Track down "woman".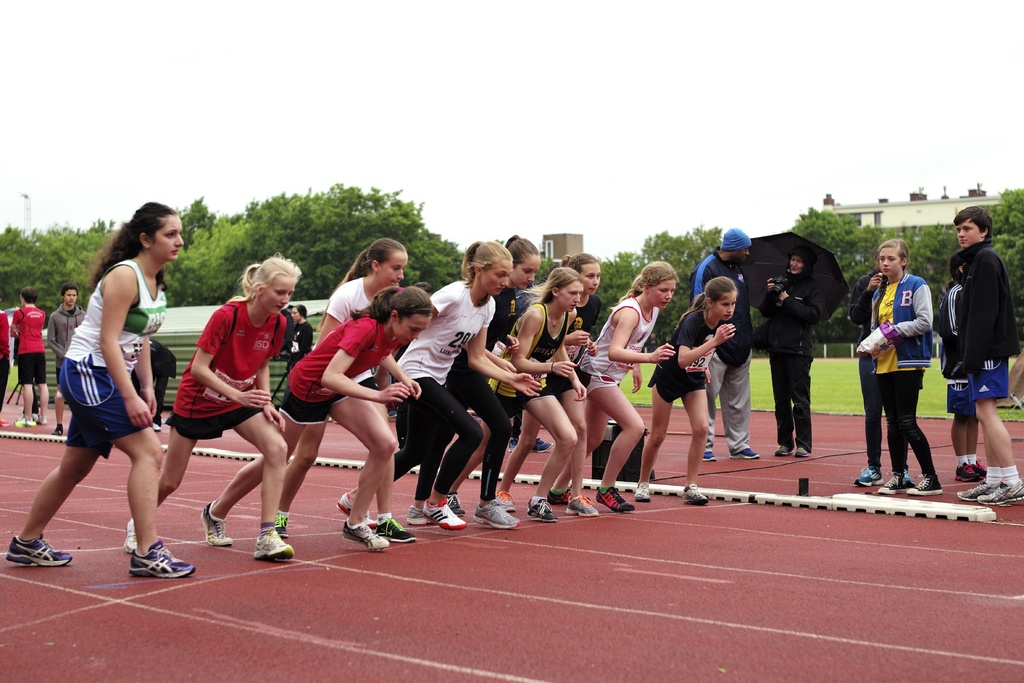
Tracked to 33,220,173,582.
